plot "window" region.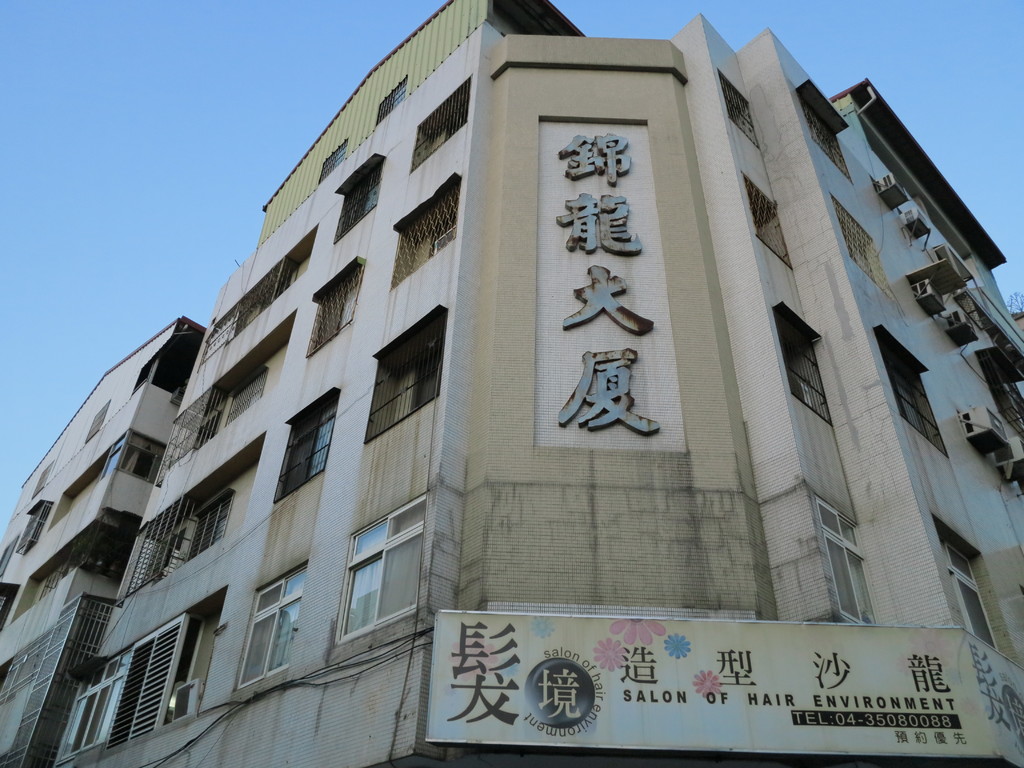
Plotted at crop(943, 538, 1002, 655).
